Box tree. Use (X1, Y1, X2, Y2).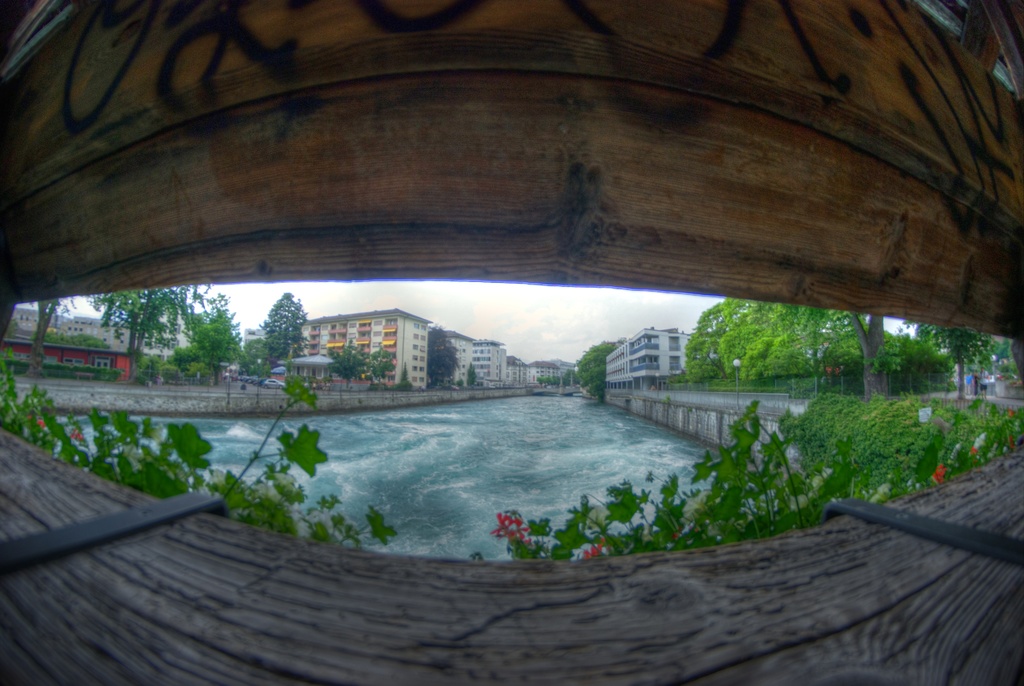
(136, 352, 176, 384).
